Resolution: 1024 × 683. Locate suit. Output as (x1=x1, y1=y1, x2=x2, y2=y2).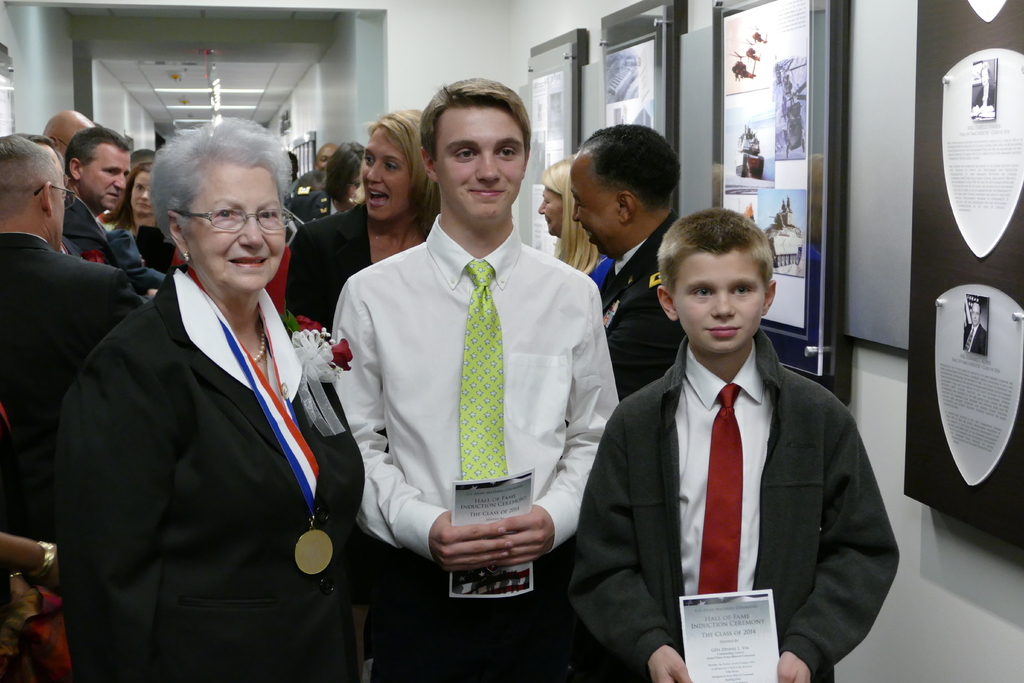
(x1=67, y1=194, x2=123, y2=270).
